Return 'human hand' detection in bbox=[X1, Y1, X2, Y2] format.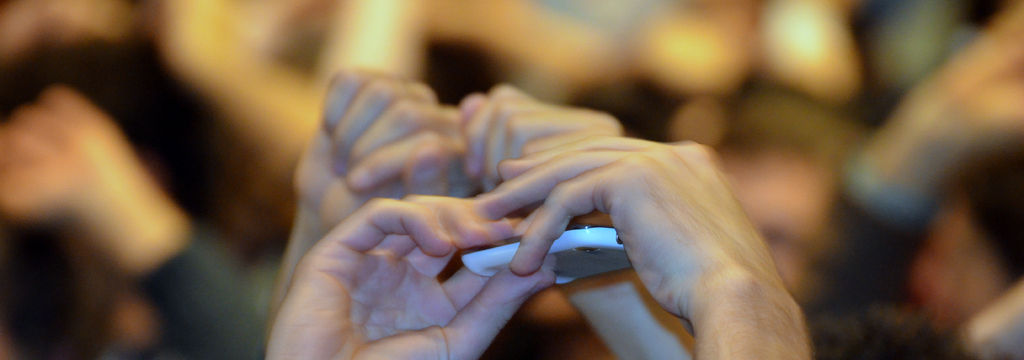
bbox=[880, 0, 1023, 179].
